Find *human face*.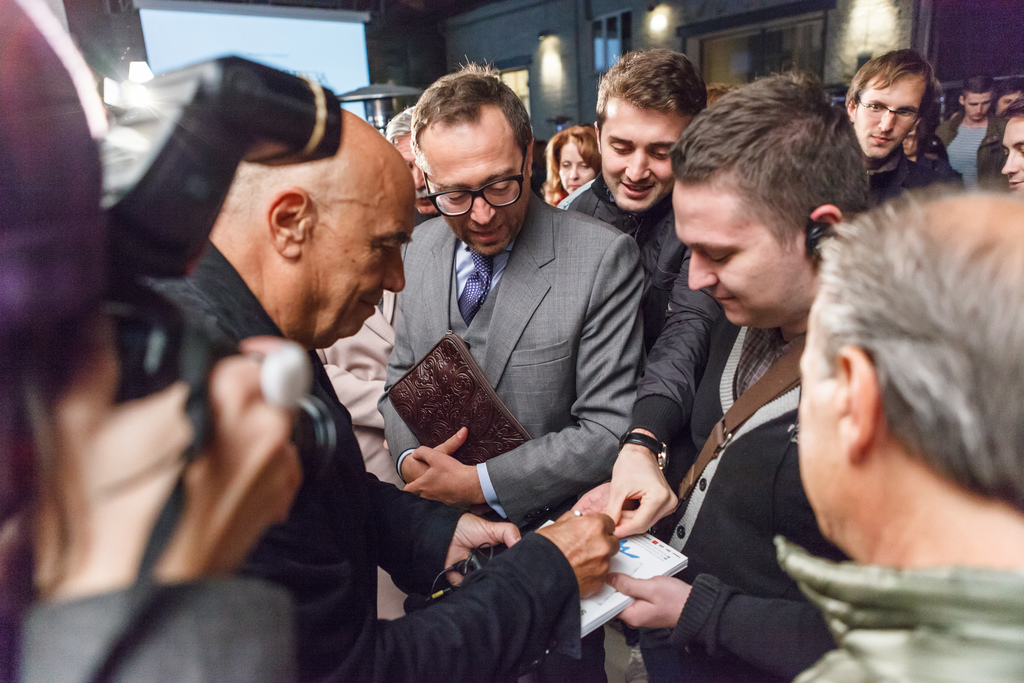
(x1=559, y1=139, x2=589, y2=195).
